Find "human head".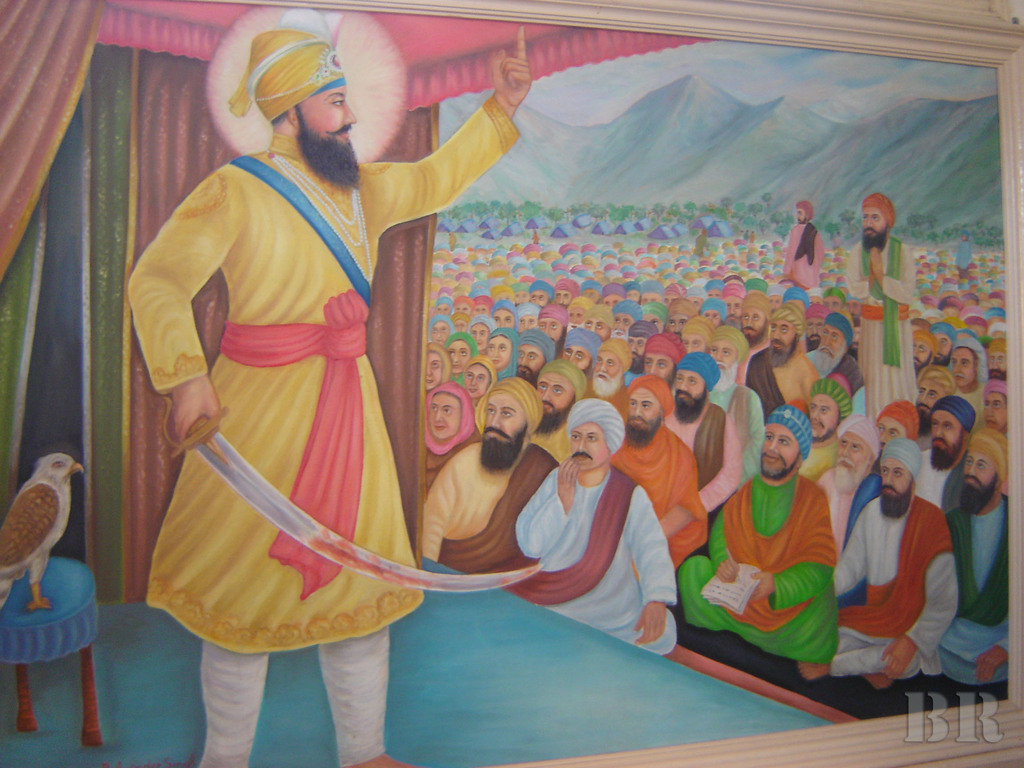
pyautogui.locateOnScreen(486, 324, 516, 372).
